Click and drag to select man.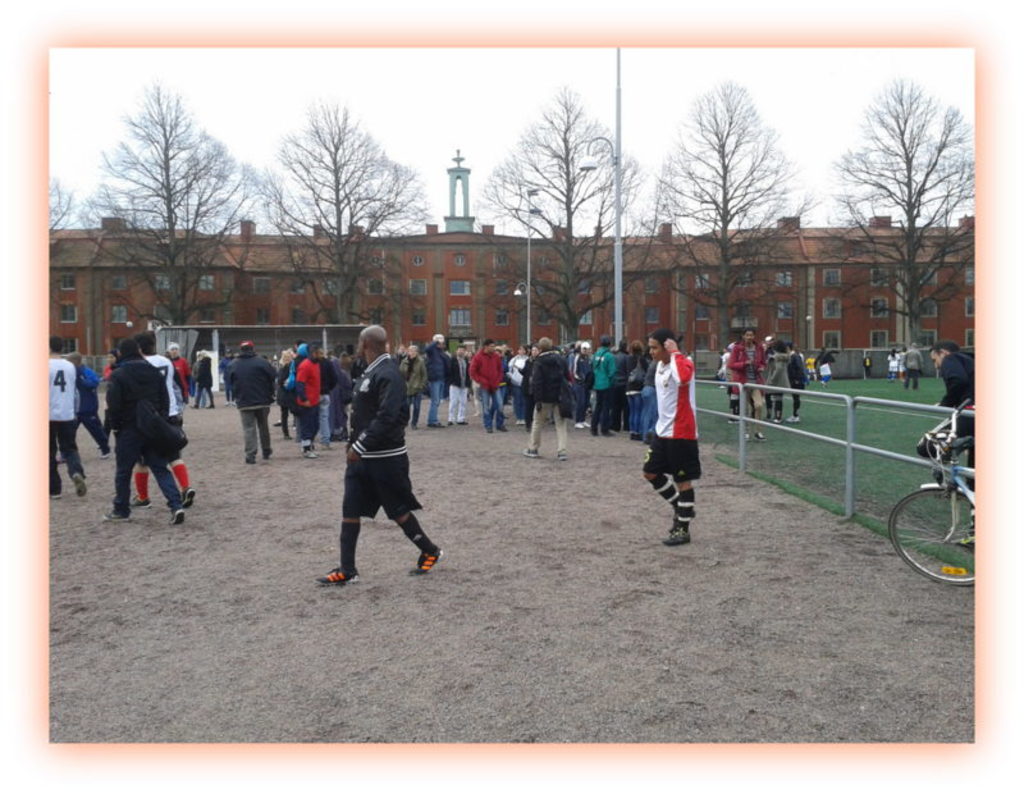
Selection: 906, 346, 922, 392.
